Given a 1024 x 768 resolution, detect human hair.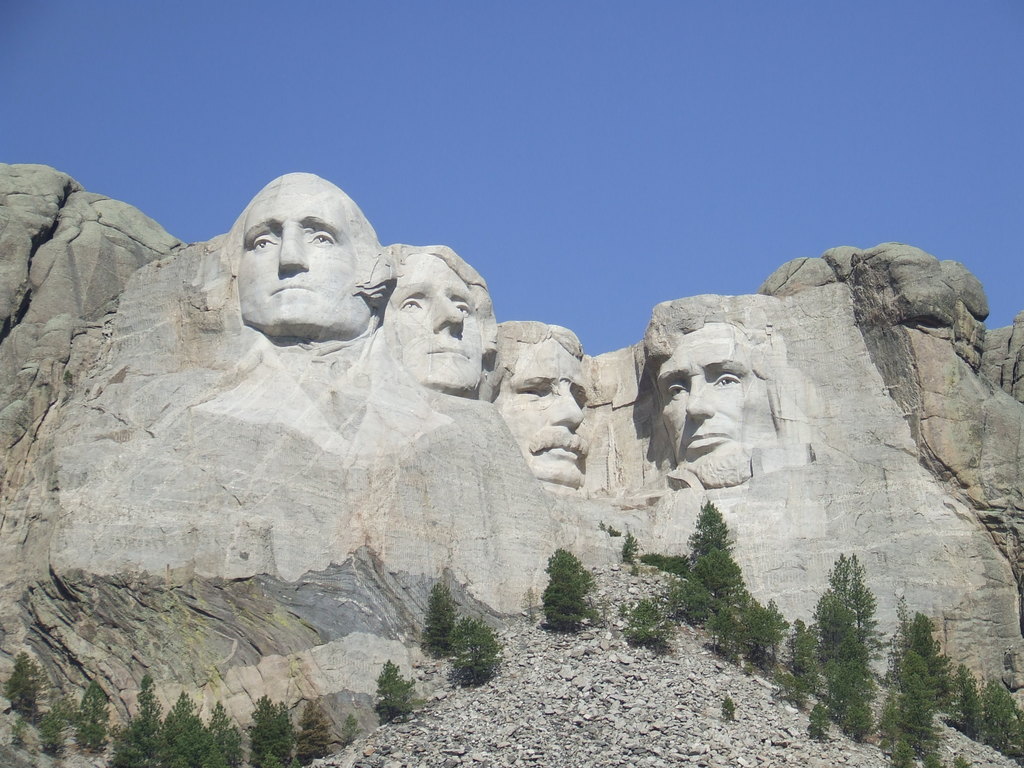
bbox(383, 243, 499, 356).
